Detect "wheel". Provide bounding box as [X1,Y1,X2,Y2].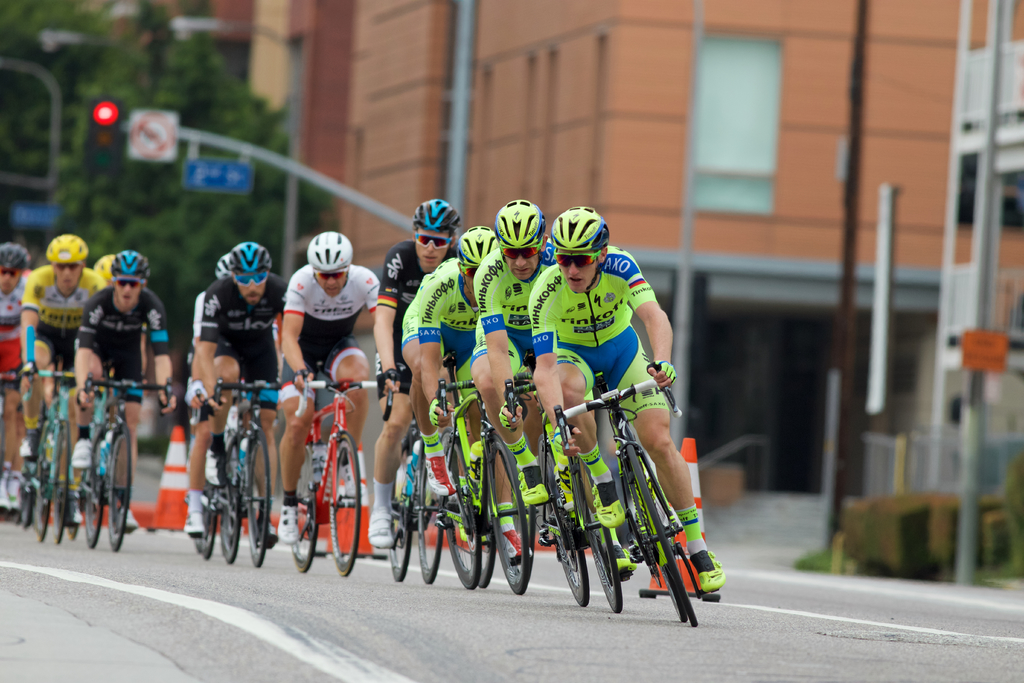
[51,413,72,548].
